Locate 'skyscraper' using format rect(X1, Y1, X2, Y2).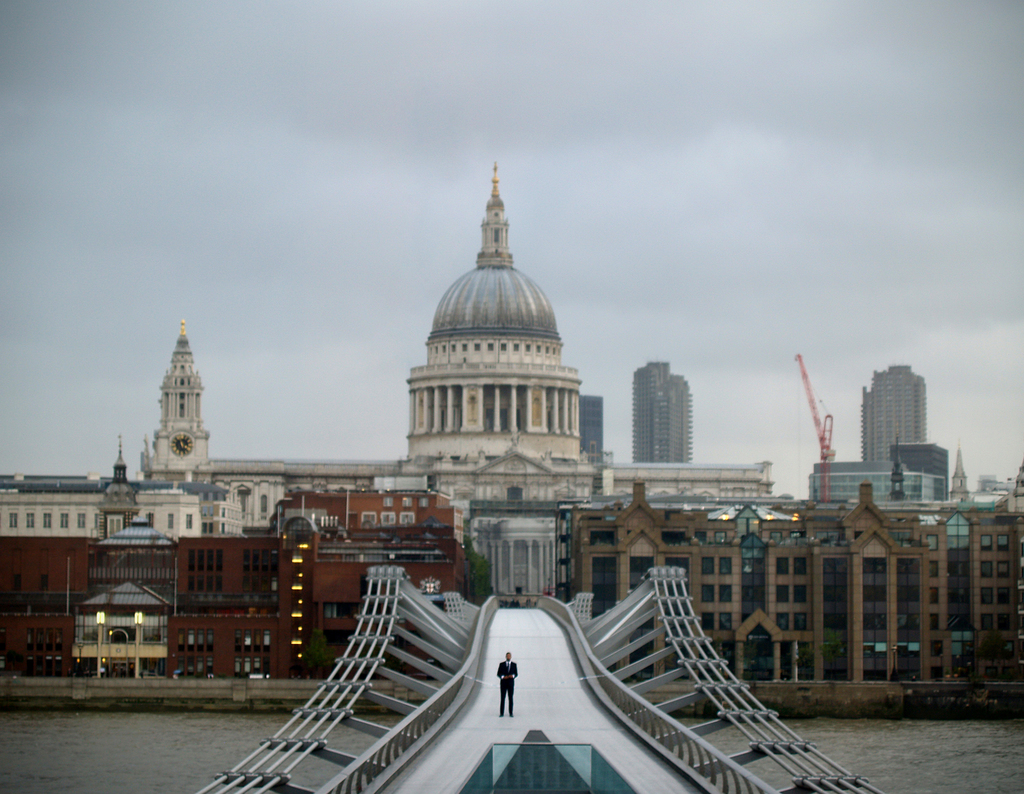
rect(110, 438, 126, 482).
